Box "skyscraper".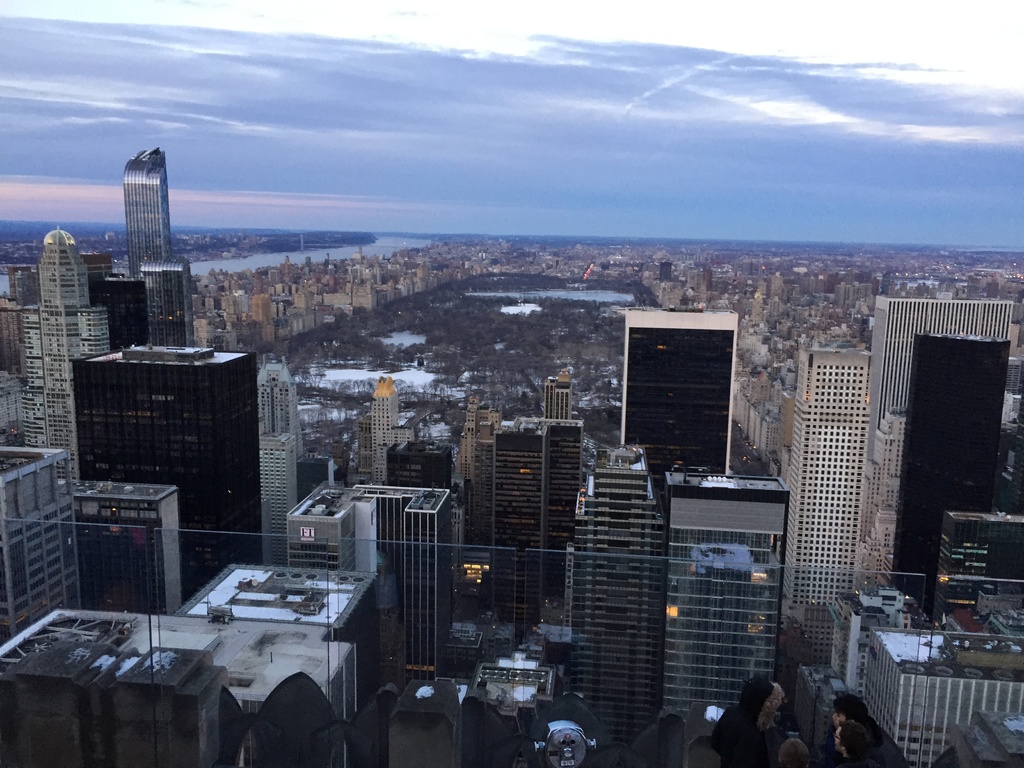
(x1=85, y1=478, x2=172, y2=628).
